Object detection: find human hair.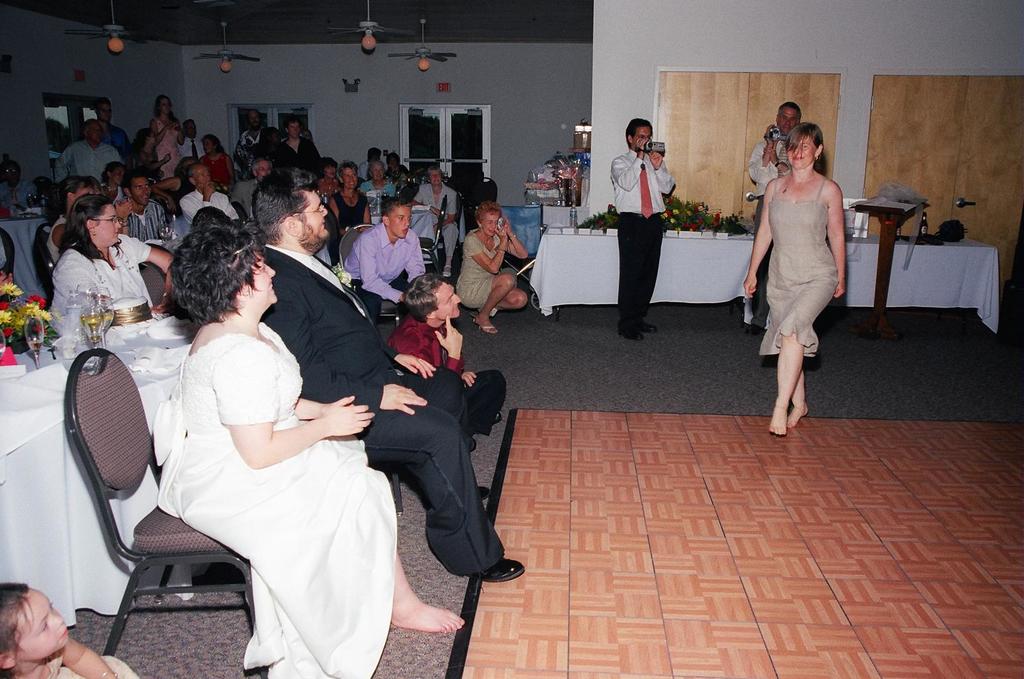
625, 116, 654, 146.
